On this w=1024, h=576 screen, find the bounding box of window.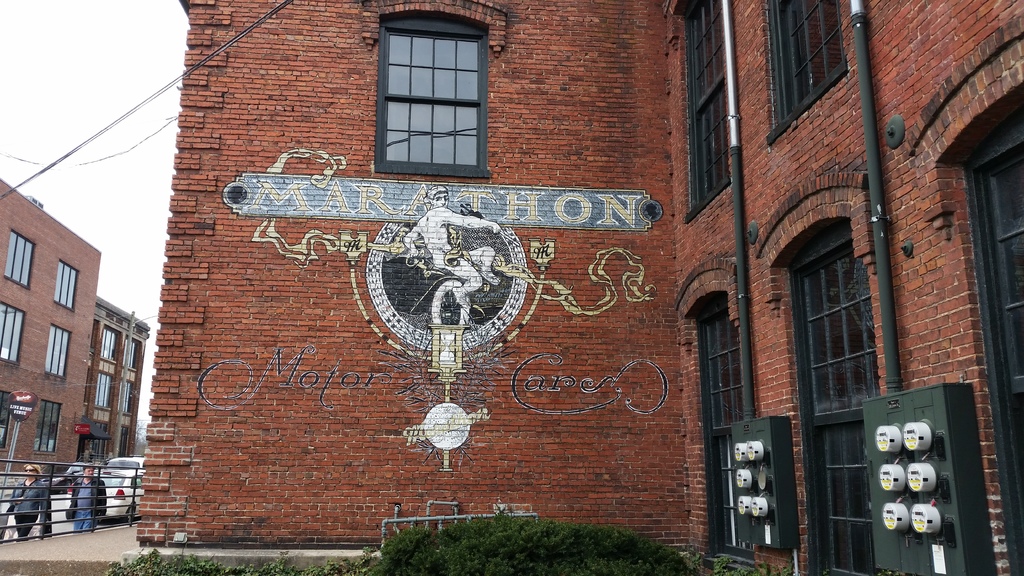
Bounding box: [x1=374, y1=20, x2=499, y2=177].
